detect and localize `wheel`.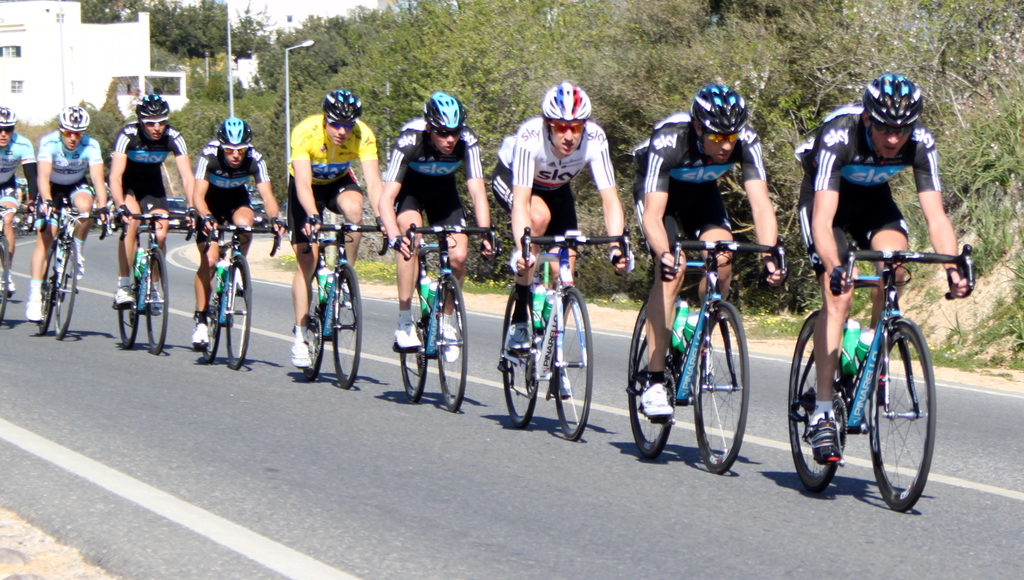
Localized at pyautogui.locateOnScreen(436, 272, 469, 411).
